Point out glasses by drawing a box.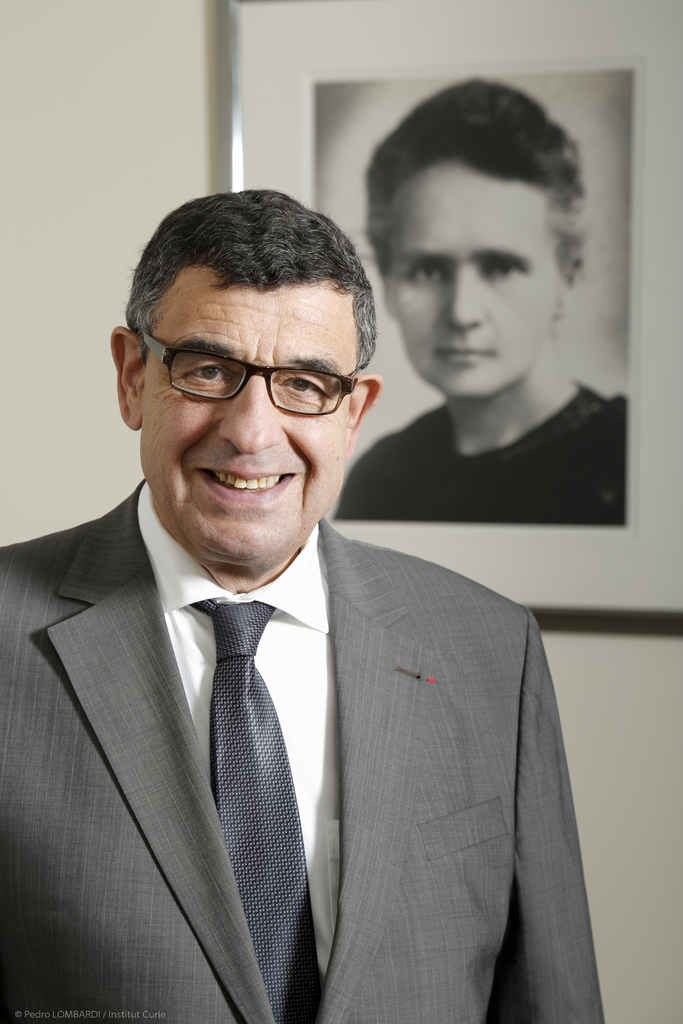
l=124, t=334, r=375, b=415.
